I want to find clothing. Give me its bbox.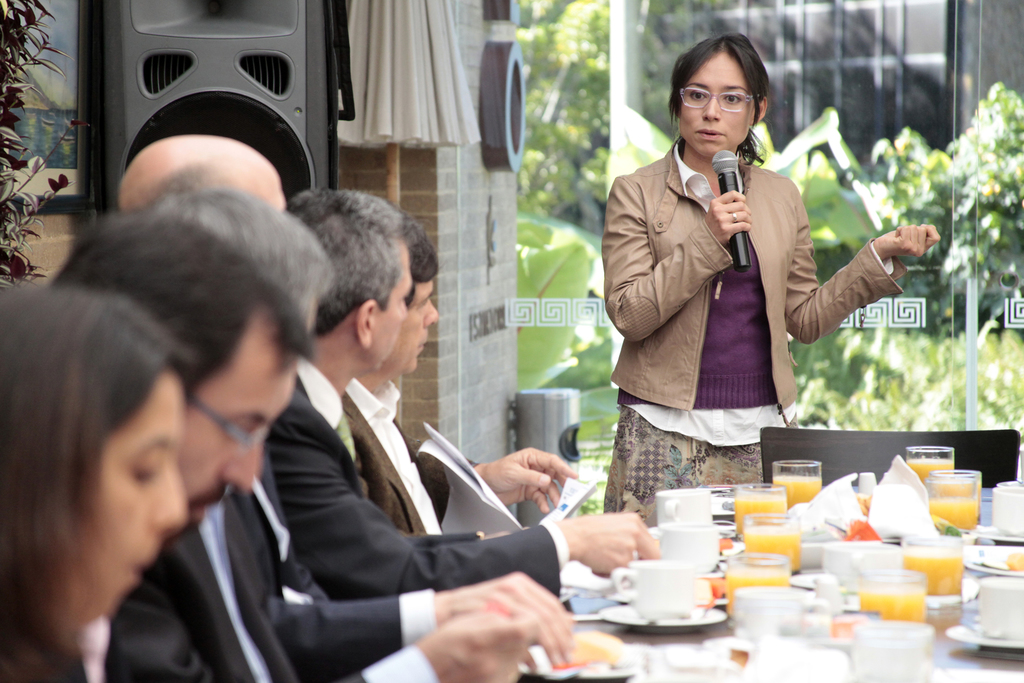
<bbox>335, 364, 578, 531</bbox>.
